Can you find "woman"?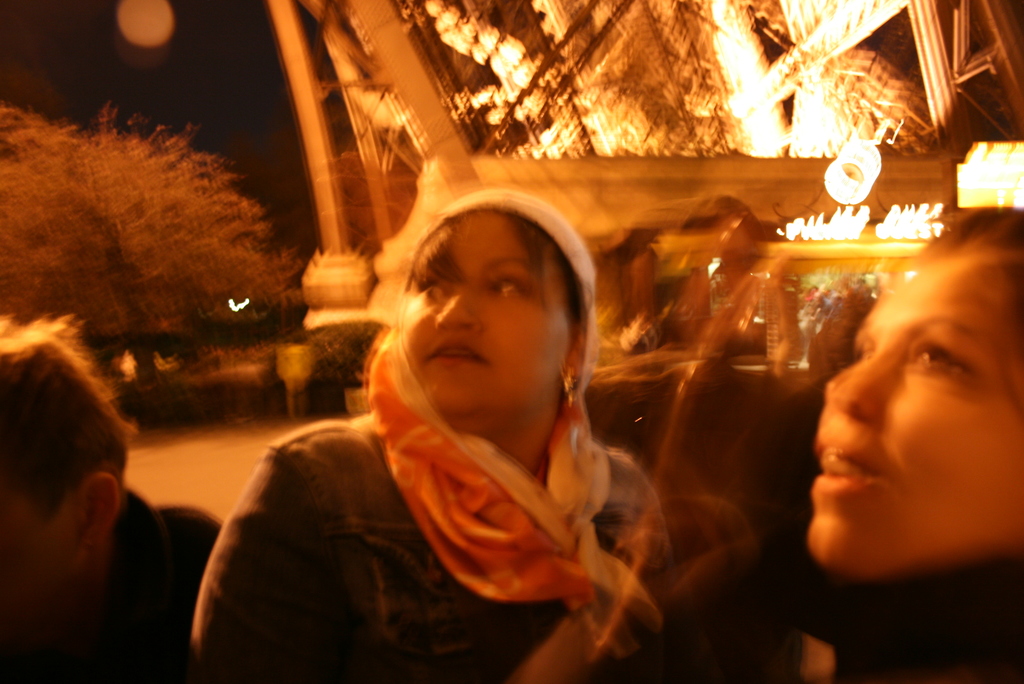
Yes, bounding box: 689, 201, 1023, 683.
